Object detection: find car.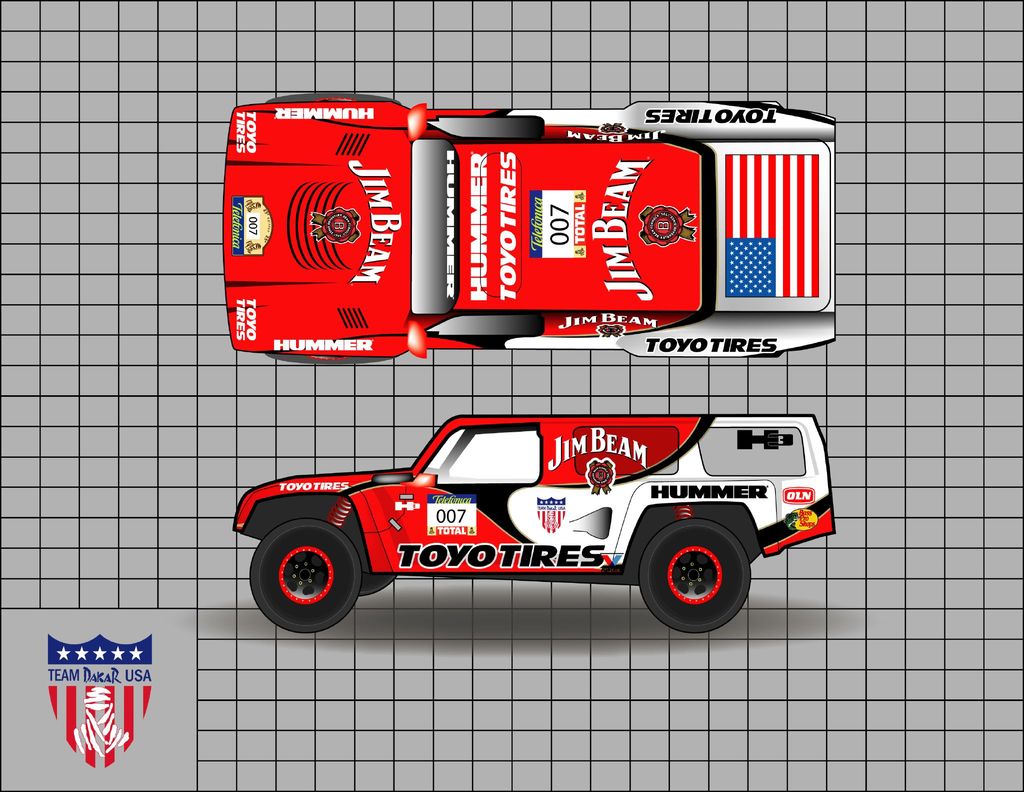
detection(220, 90, 838, 367).
